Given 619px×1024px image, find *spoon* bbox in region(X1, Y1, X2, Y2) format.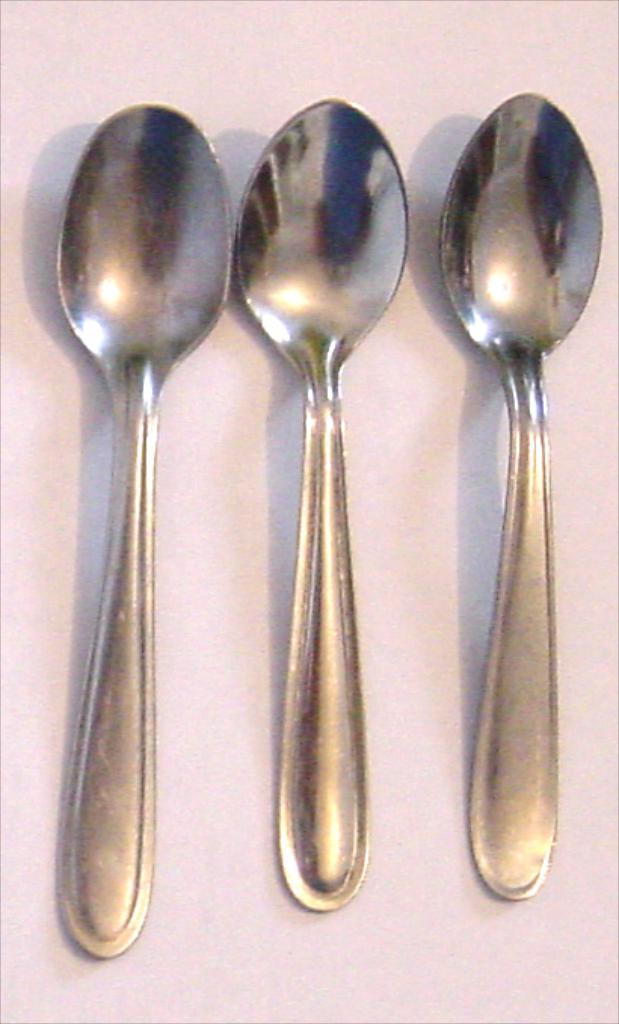
region(439, 91, 604, 902).
